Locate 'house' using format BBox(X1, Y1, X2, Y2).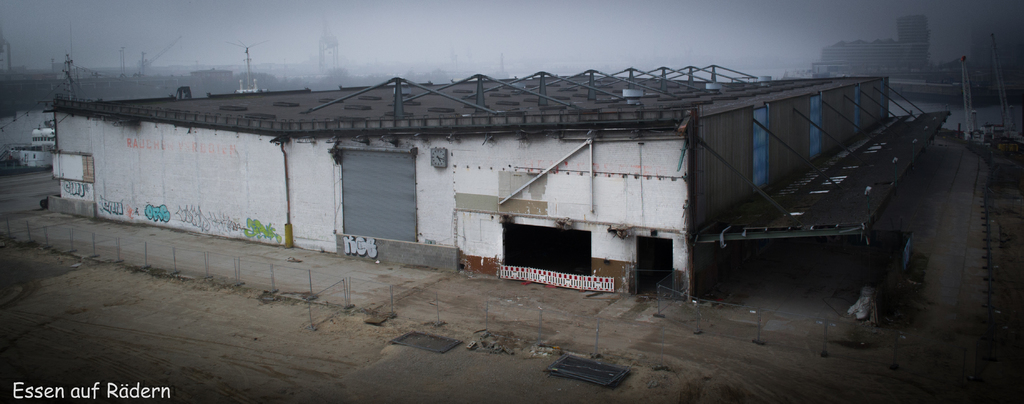
BBox(14, 42, 1004, 302).
